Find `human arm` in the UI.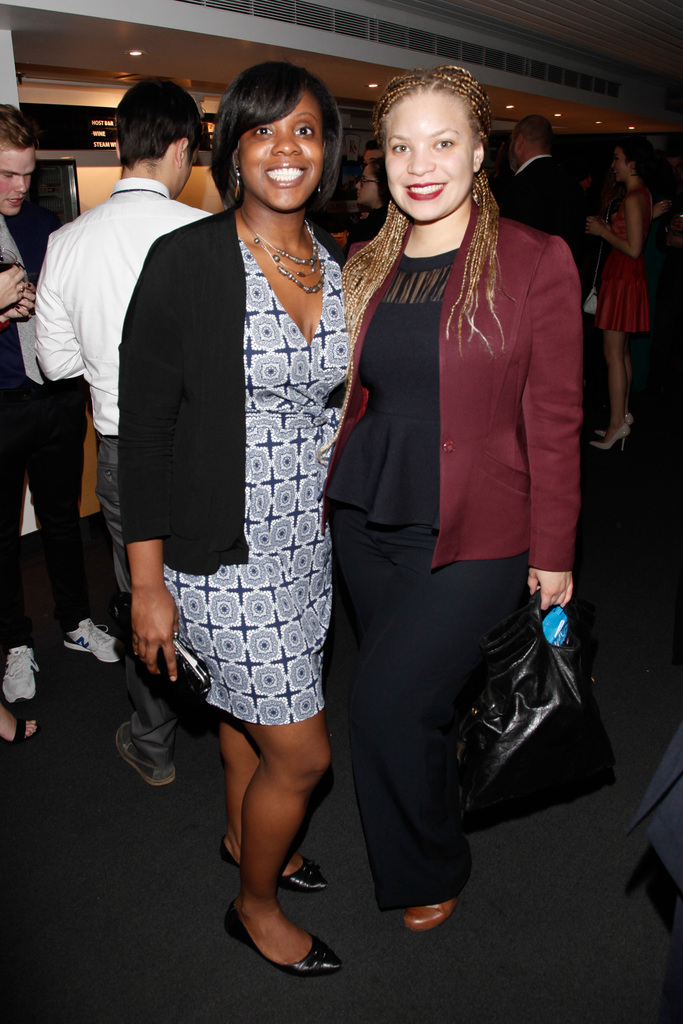
UI element at (x1=109, y1=248, x2=179, y2=674).
